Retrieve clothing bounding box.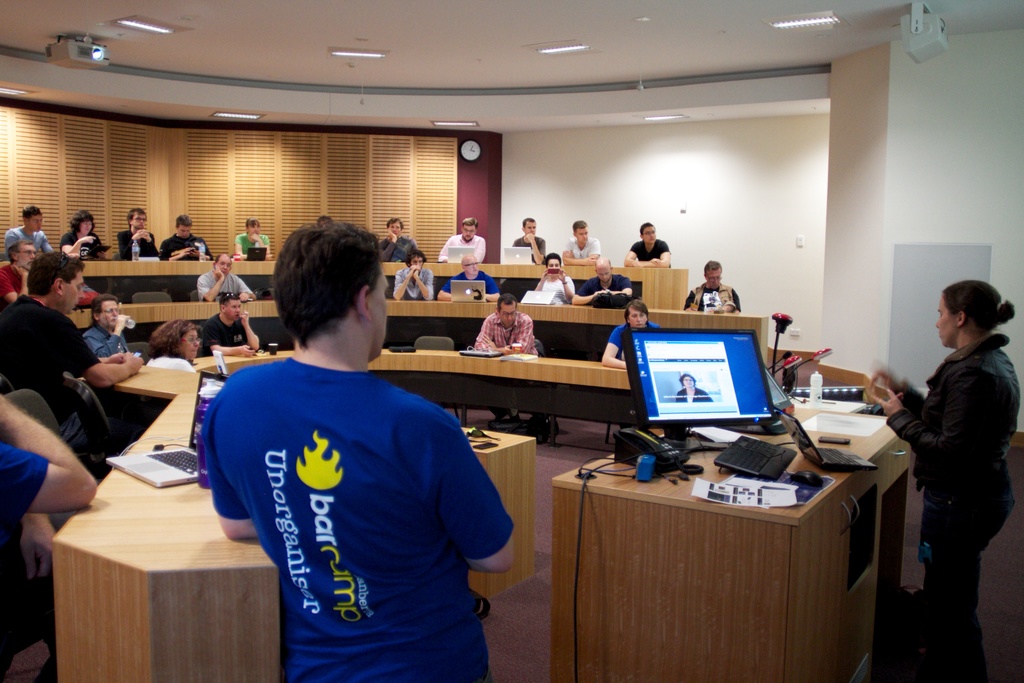
Bounding box: bbox=(472, 309, 532, 352).
